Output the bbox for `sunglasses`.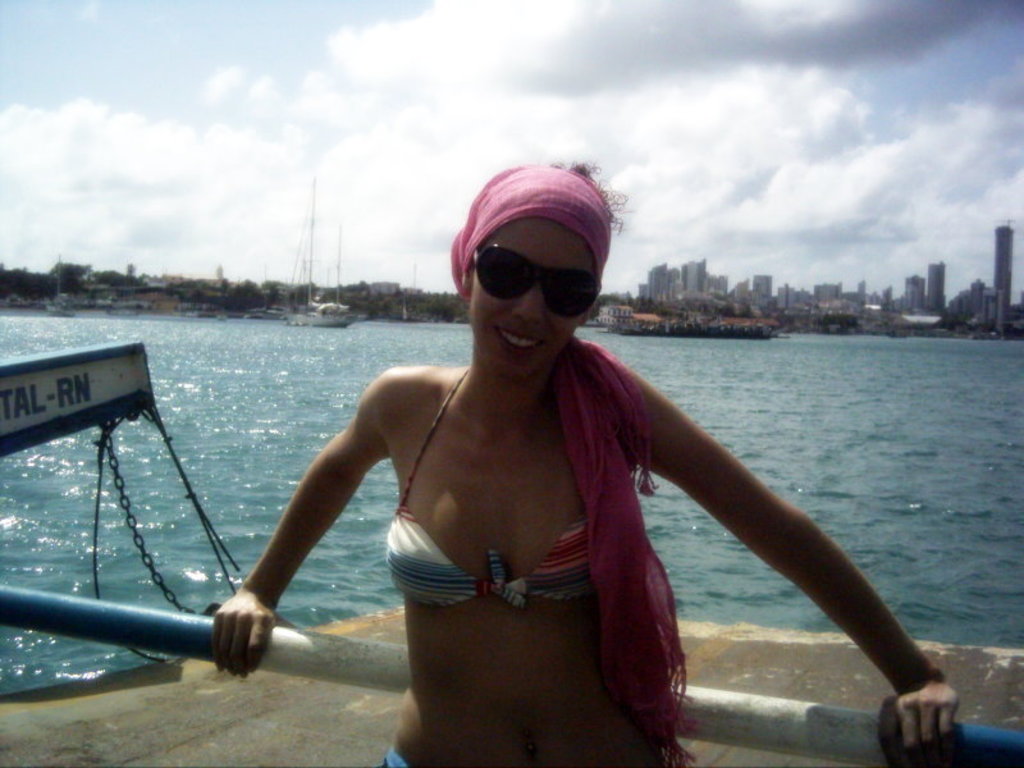
detection(474, 246, 607, 323).
